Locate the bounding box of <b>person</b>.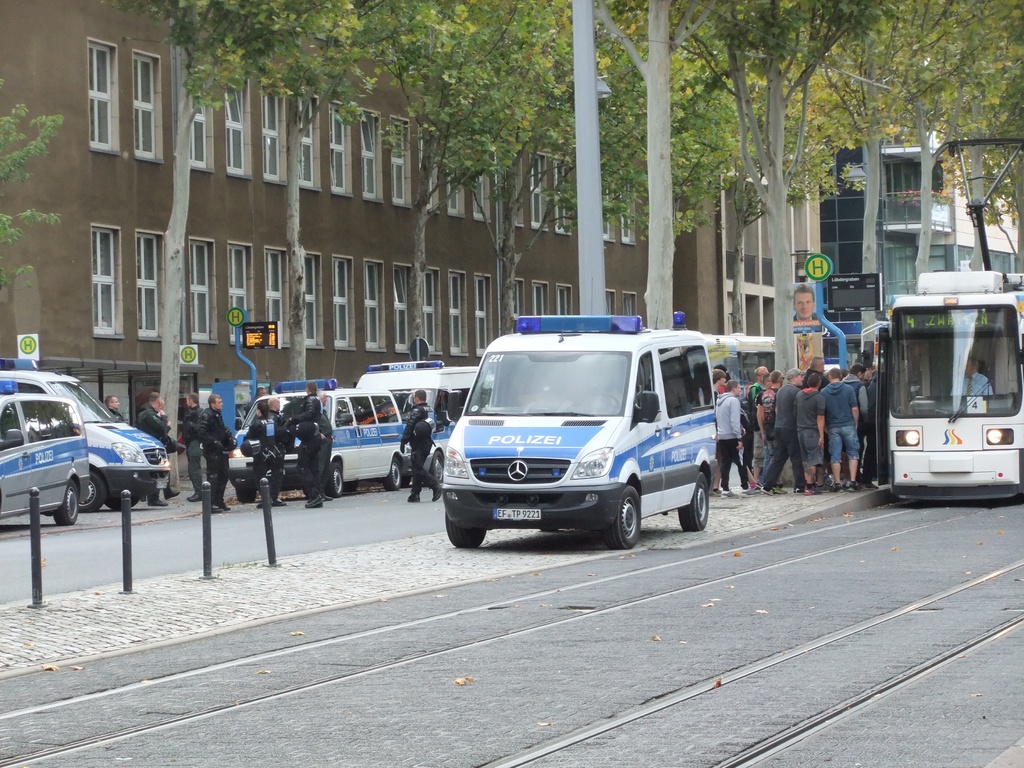
Bounding box: (788,285,813,323).
